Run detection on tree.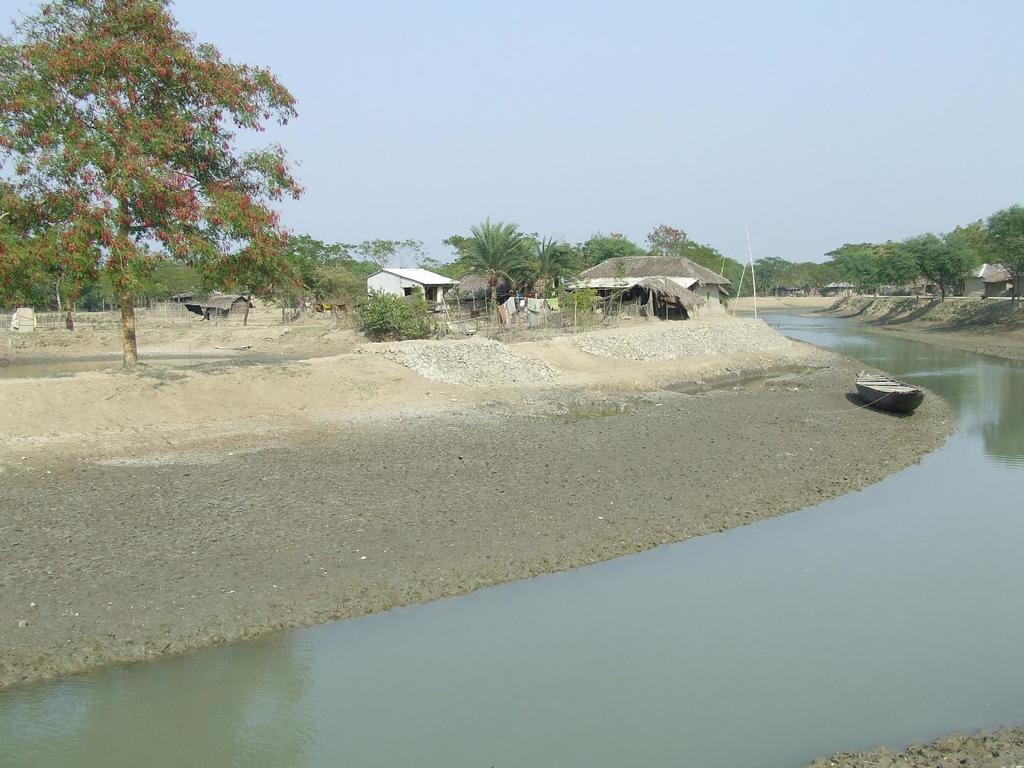
Result: x1=572, y1=228, x2=641, y2=266.
